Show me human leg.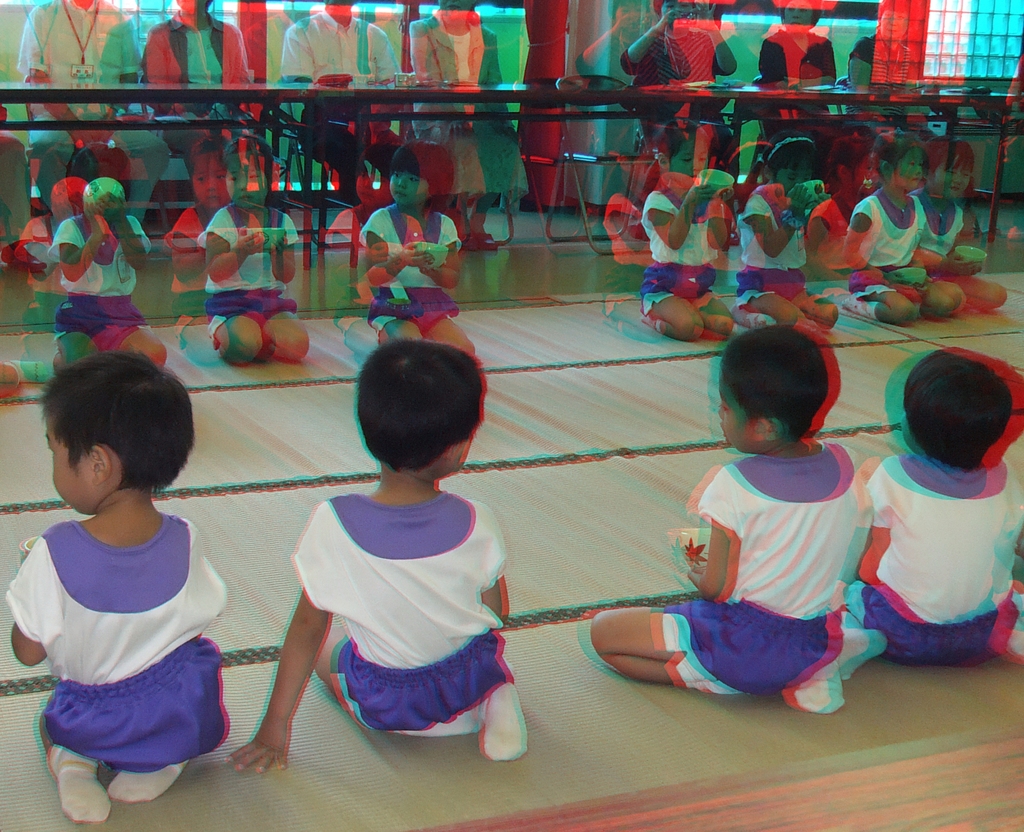
human leg is here: [796, 284, 846, 334].
